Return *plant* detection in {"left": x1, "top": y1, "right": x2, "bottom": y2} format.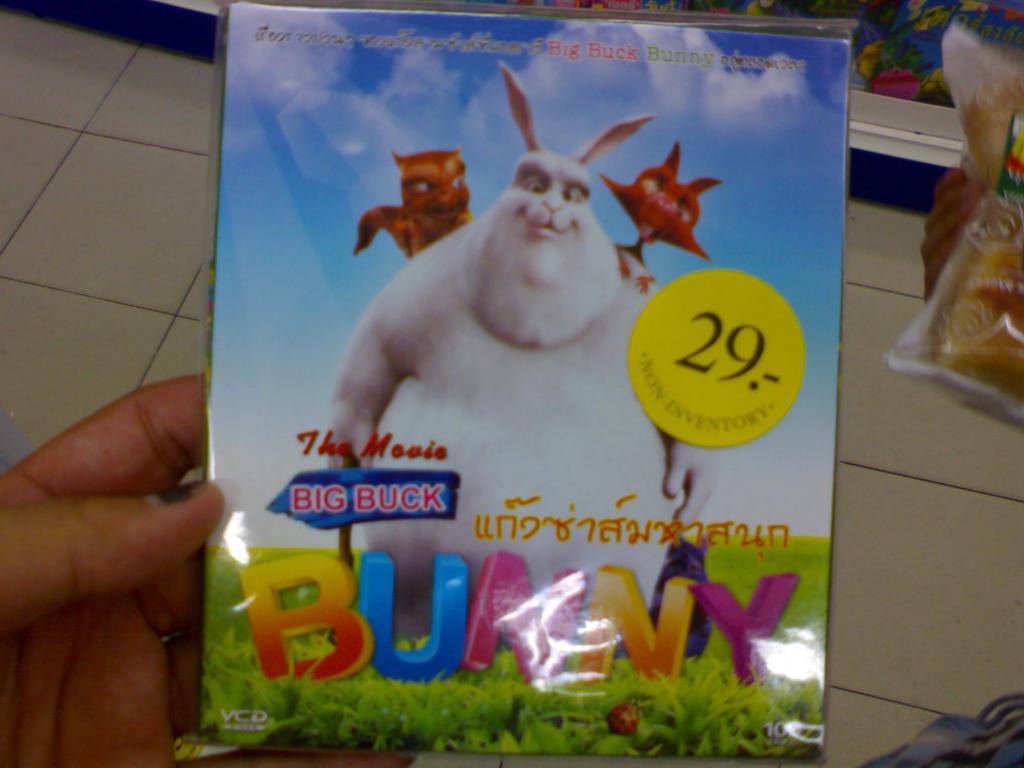
{"left": 190, "top": 519, "right": 841, "bottom": 755}.
